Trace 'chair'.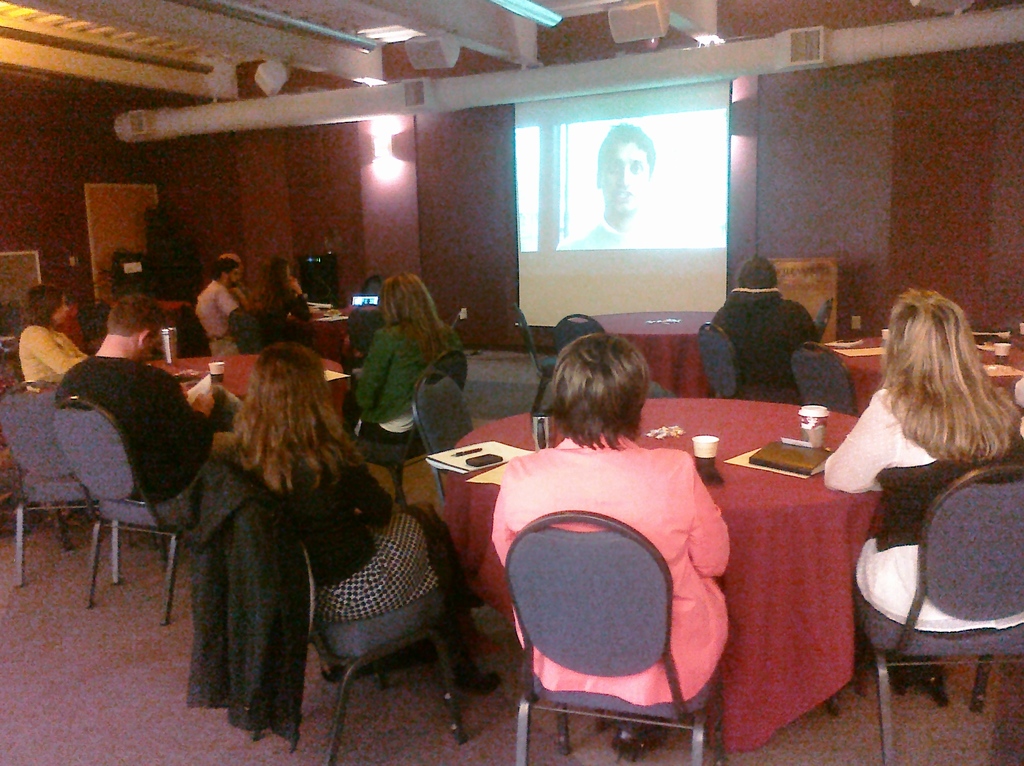
Traced to (75,295,112,355).
